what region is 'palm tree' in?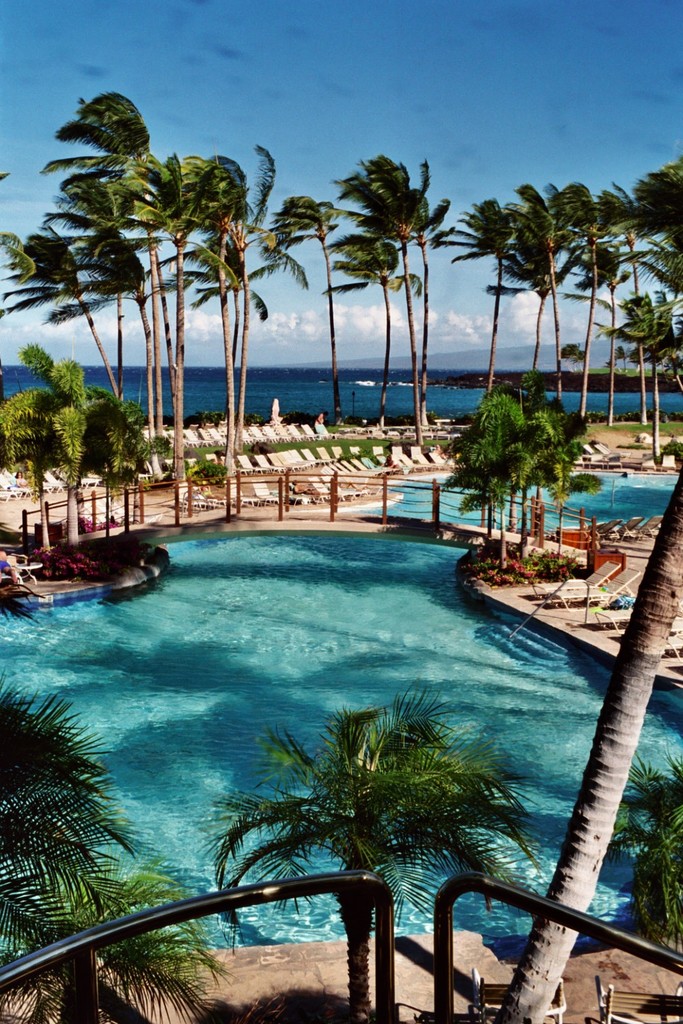
crop(204, 147, 318, 442).
